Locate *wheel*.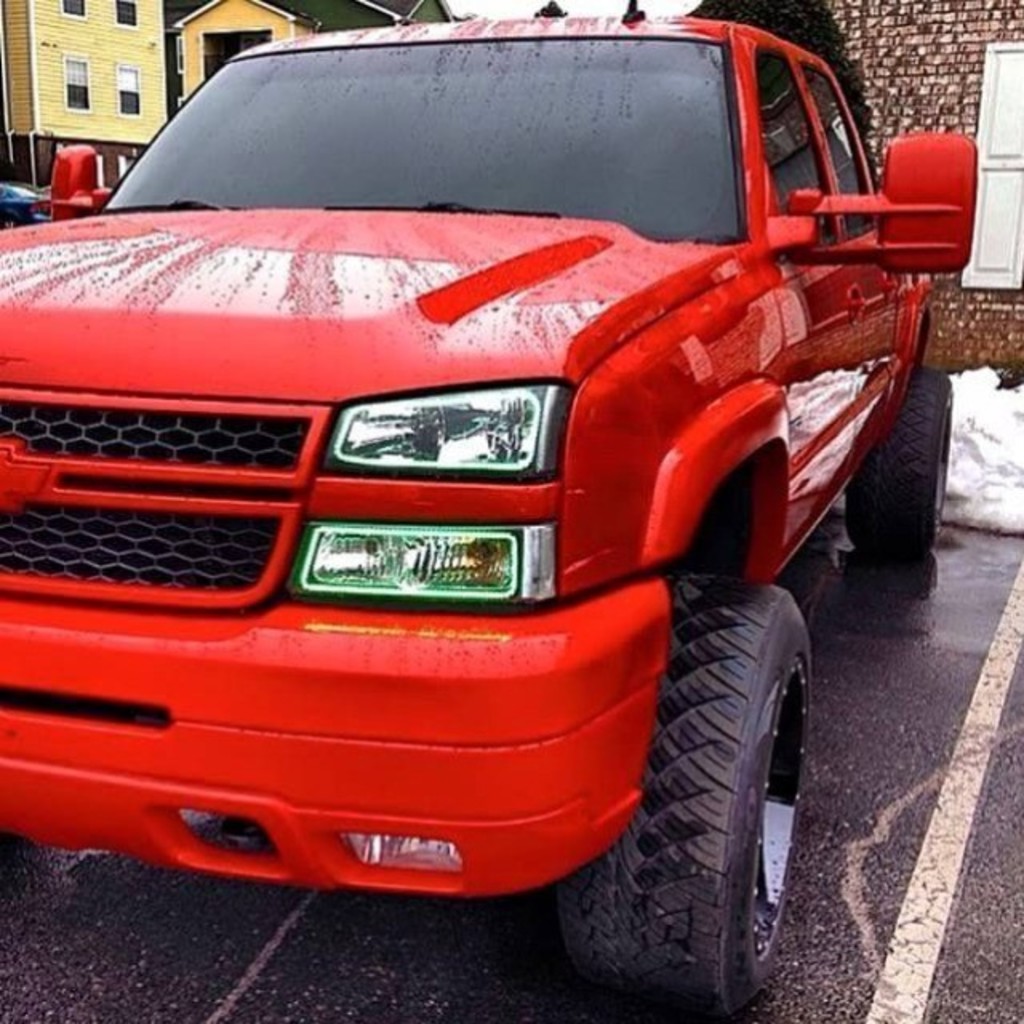
Bounding box: crop(626, 536, 821, 997).
